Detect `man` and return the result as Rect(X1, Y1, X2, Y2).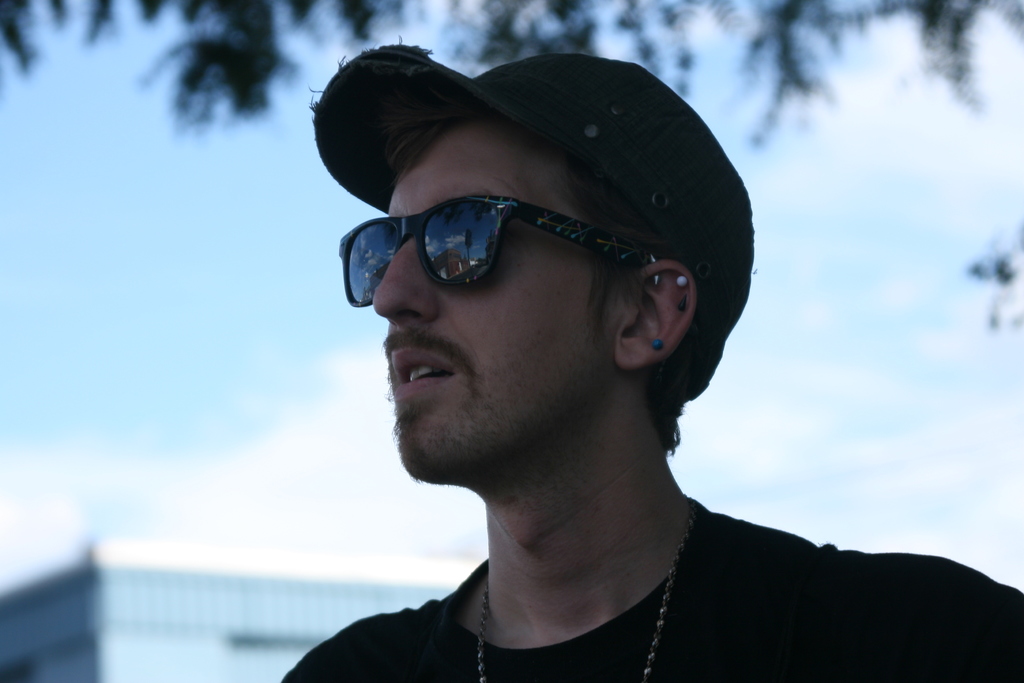
Rect(266, 42, 1023, 682).
